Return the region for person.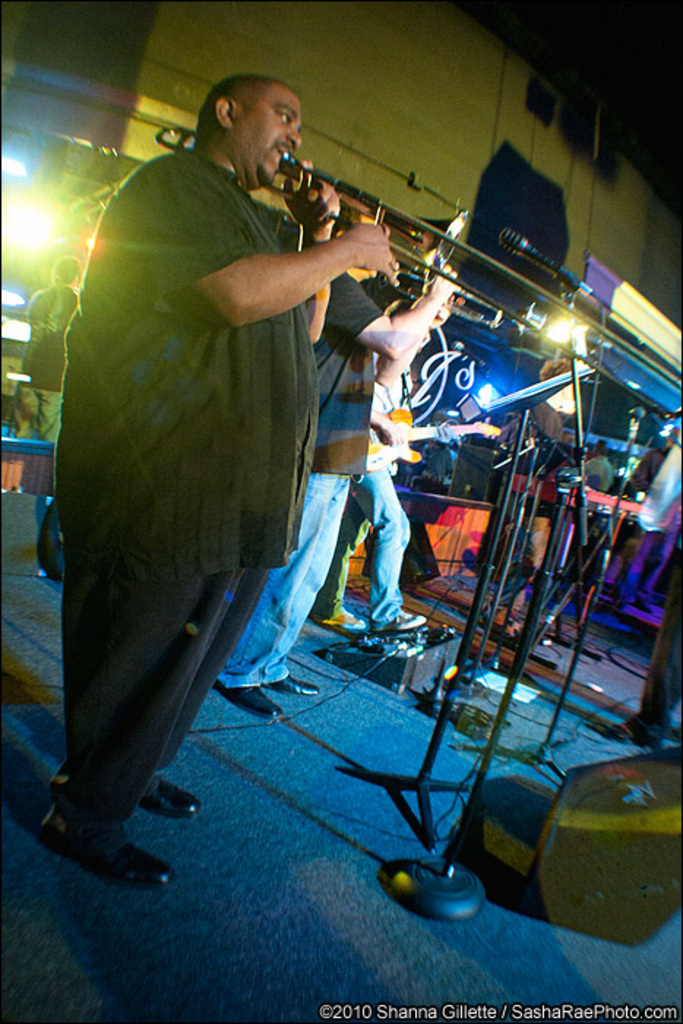
crop(600, 496, 682, 762).
